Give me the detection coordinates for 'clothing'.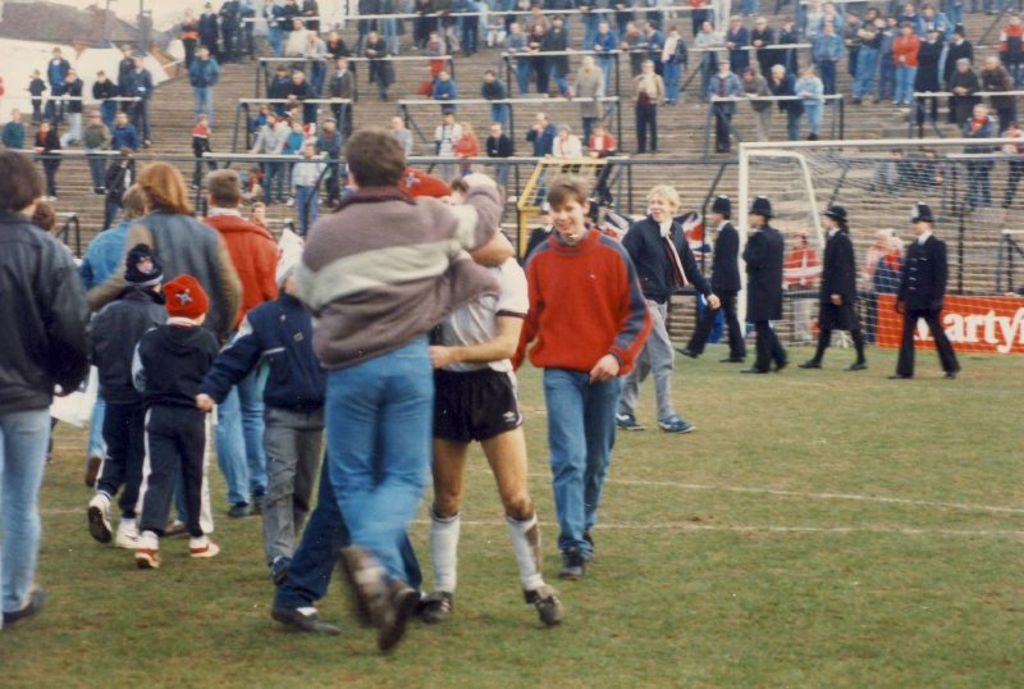
box=[643, 29, 659, 61].
